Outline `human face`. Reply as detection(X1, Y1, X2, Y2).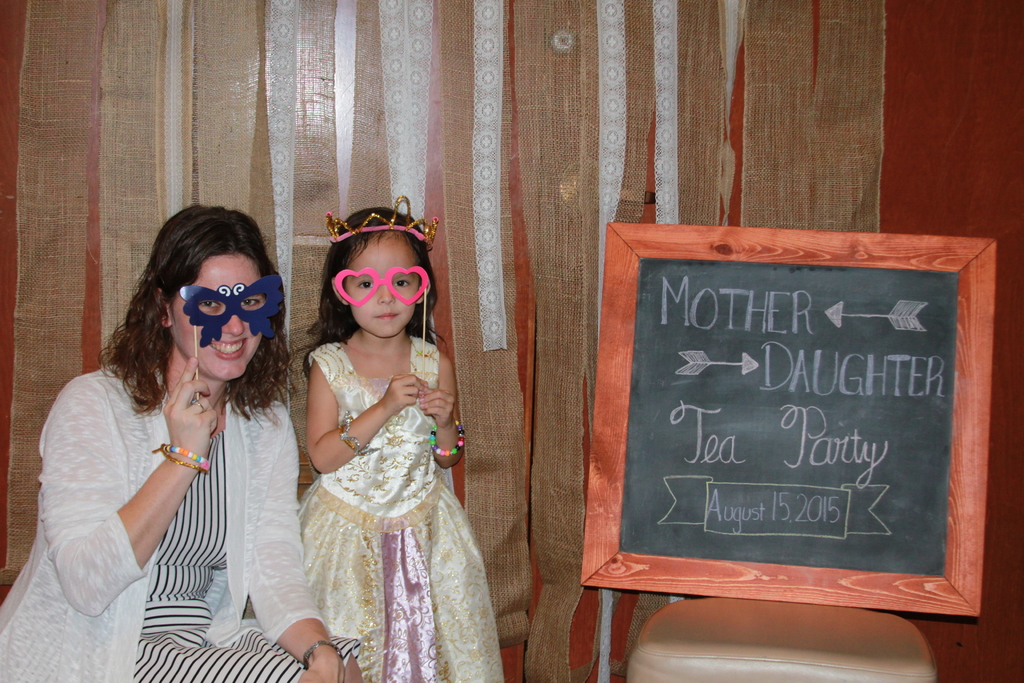
detection(168, 249, 266, 378).
